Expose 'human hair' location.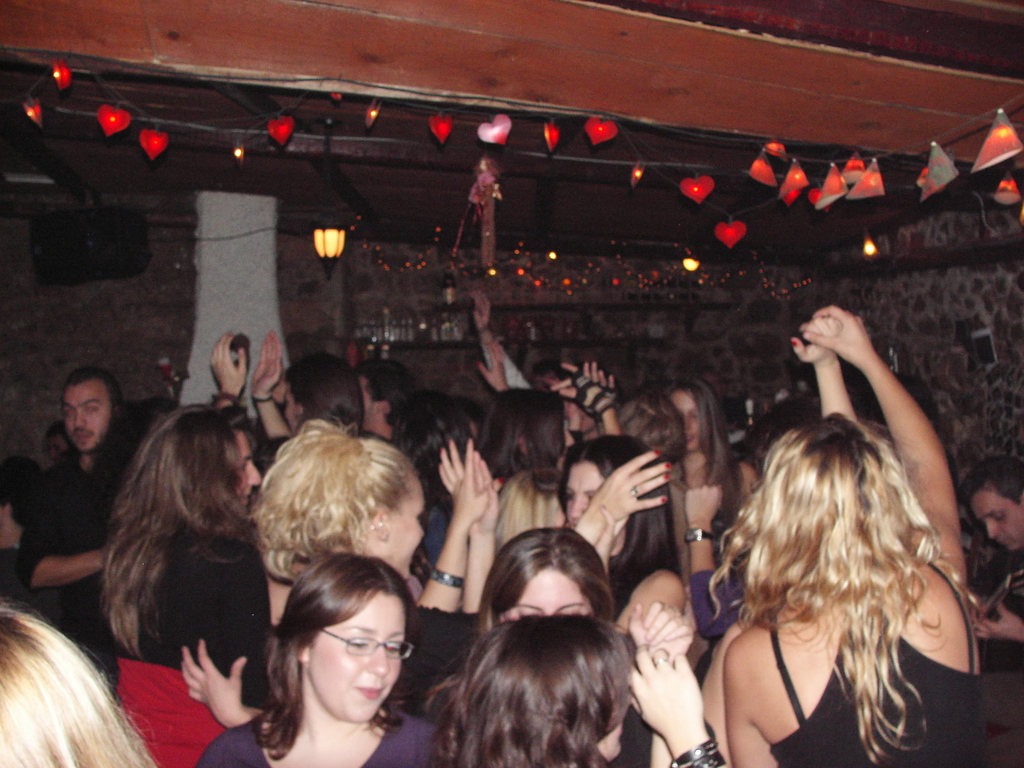
Exposed at 960:447:1023:509.
